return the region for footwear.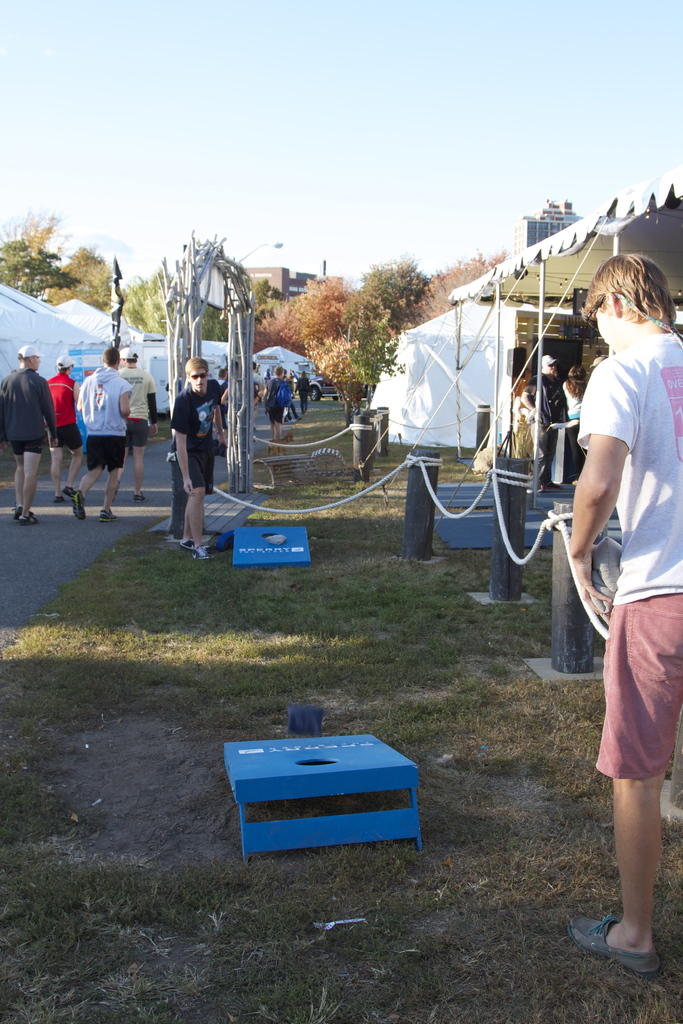
bbox=[8, 507, 31, 518].
